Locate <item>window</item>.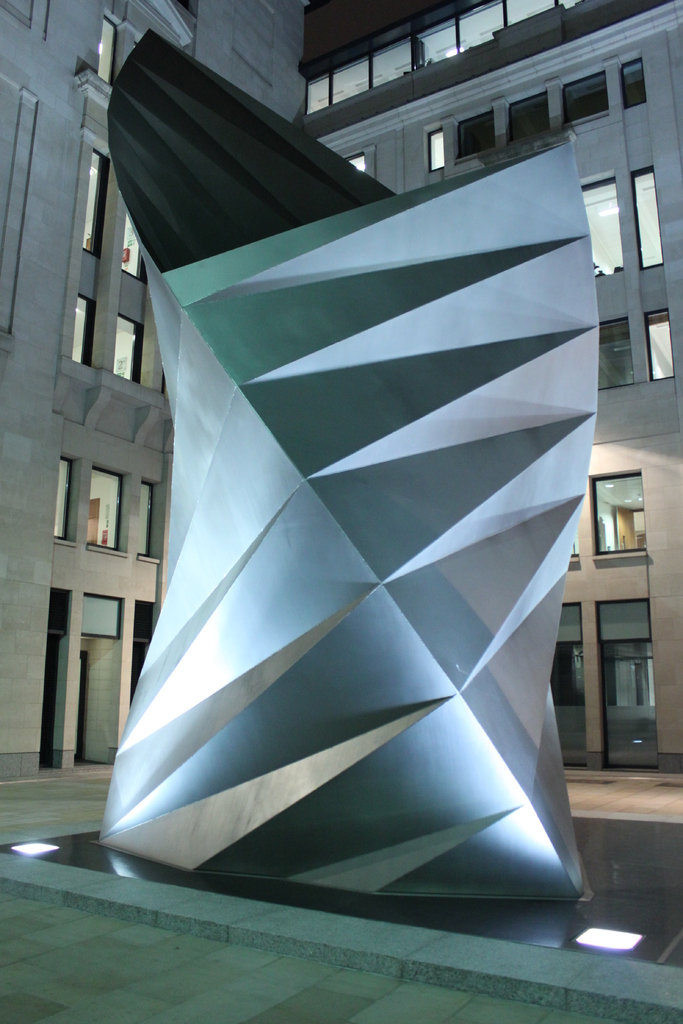
Bounding box: rect(77, 594, 128, 640).
